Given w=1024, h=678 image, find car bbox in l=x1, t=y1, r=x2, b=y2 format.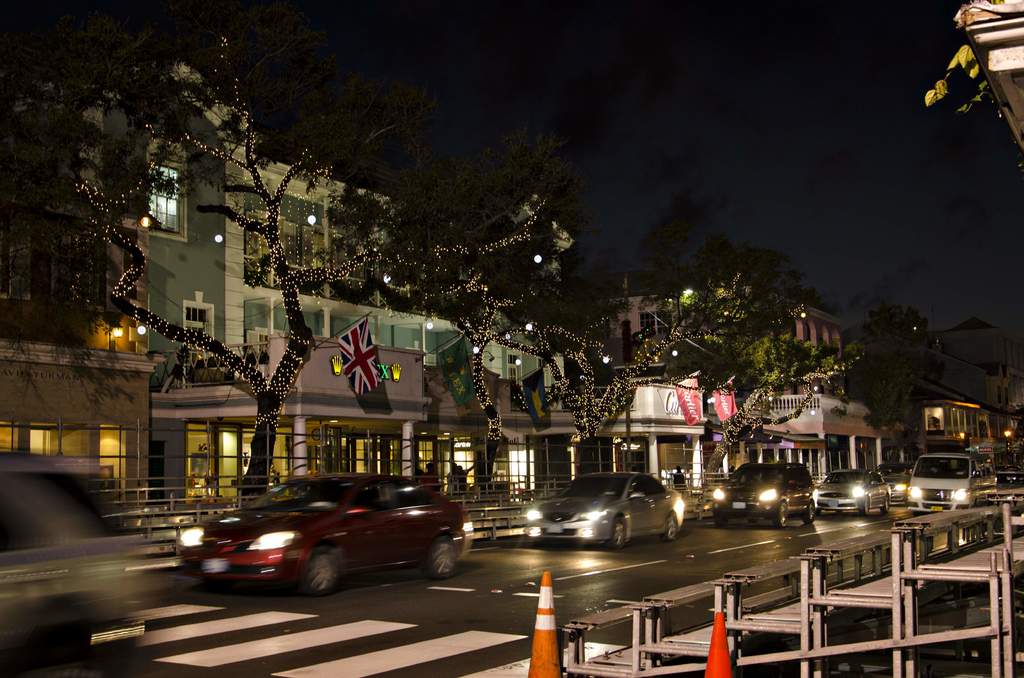
l=822, t=471, r=897, b=511.
